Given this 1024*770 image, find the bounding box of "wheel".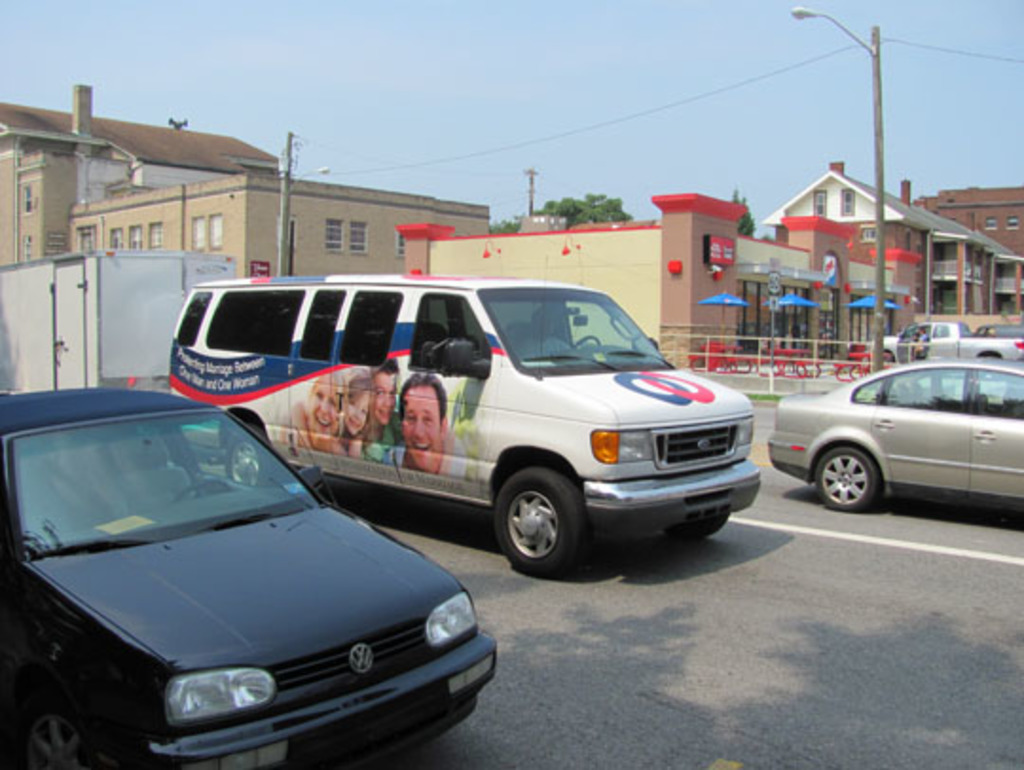
select_region(819, 448, 876, 512).
